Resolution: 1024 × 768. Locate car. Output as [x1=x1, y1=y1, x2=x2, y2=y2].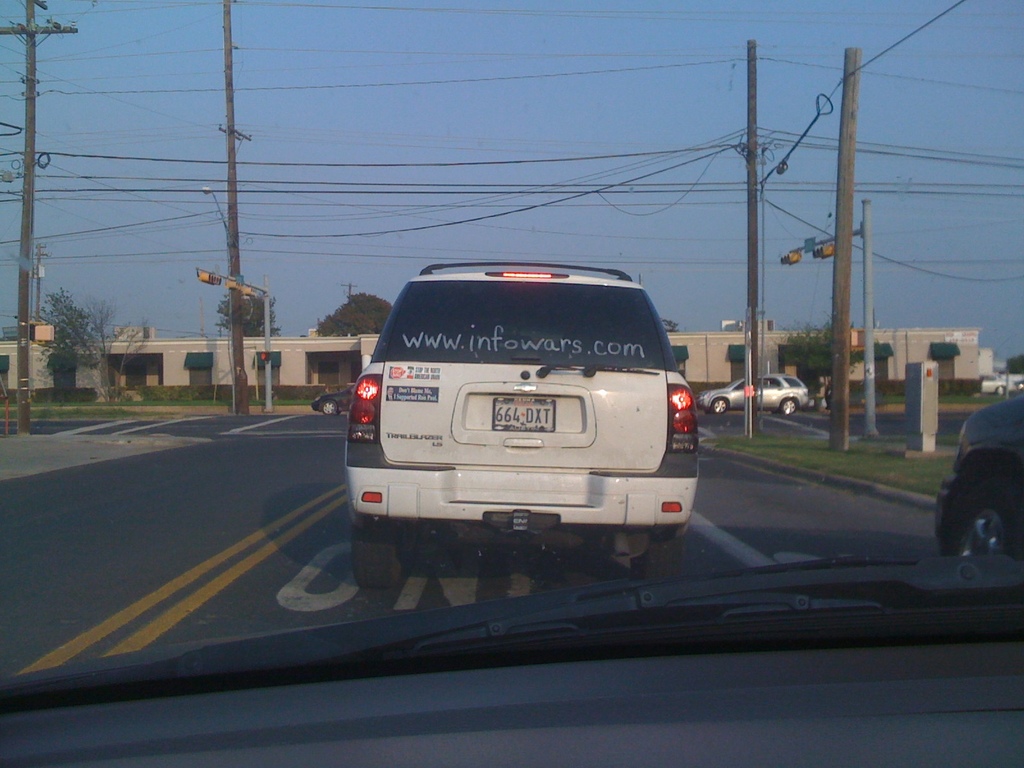
[x1=355, y1=263, x2=696, y2=573].
